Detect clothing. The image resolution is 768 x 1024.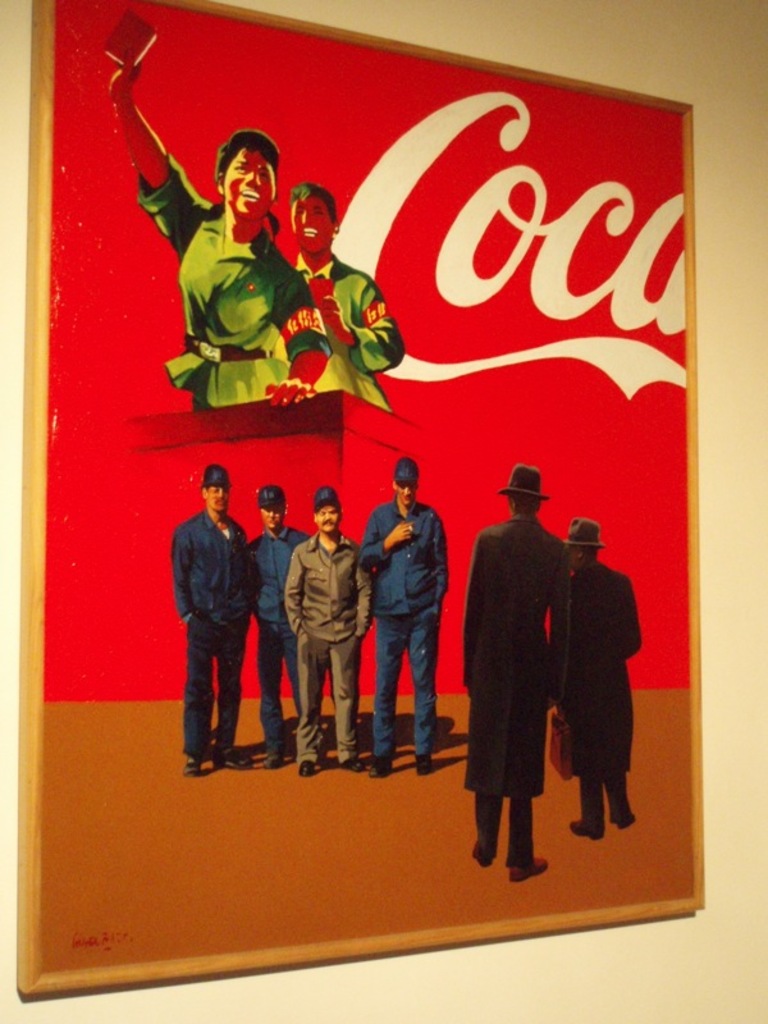
select_region(285, 250, 416, 413).
